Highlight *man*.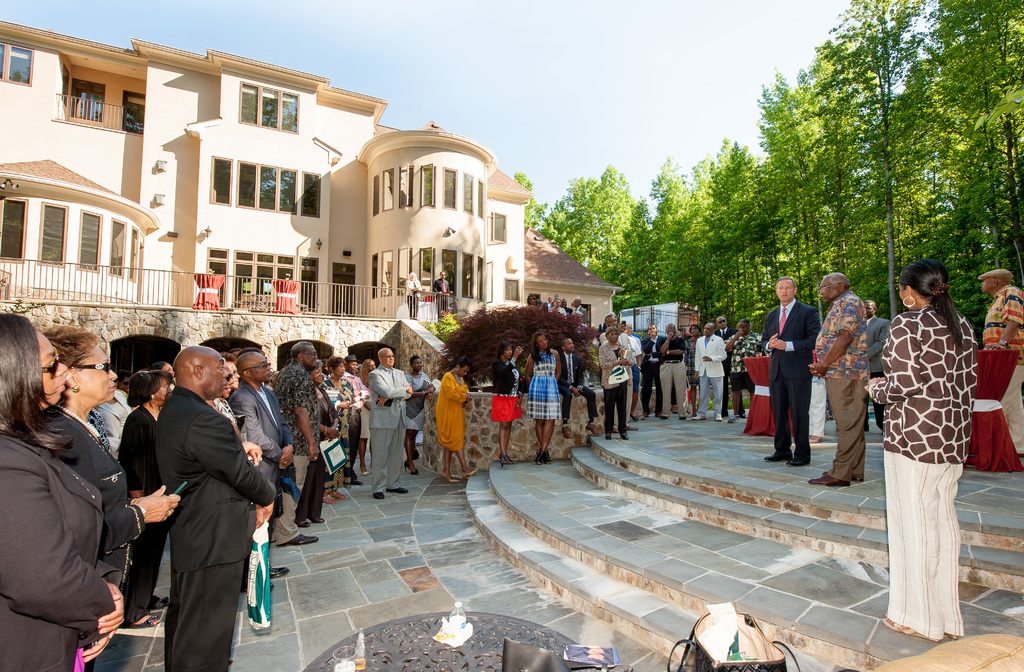
Highlighted region: (559,298,570,319).
